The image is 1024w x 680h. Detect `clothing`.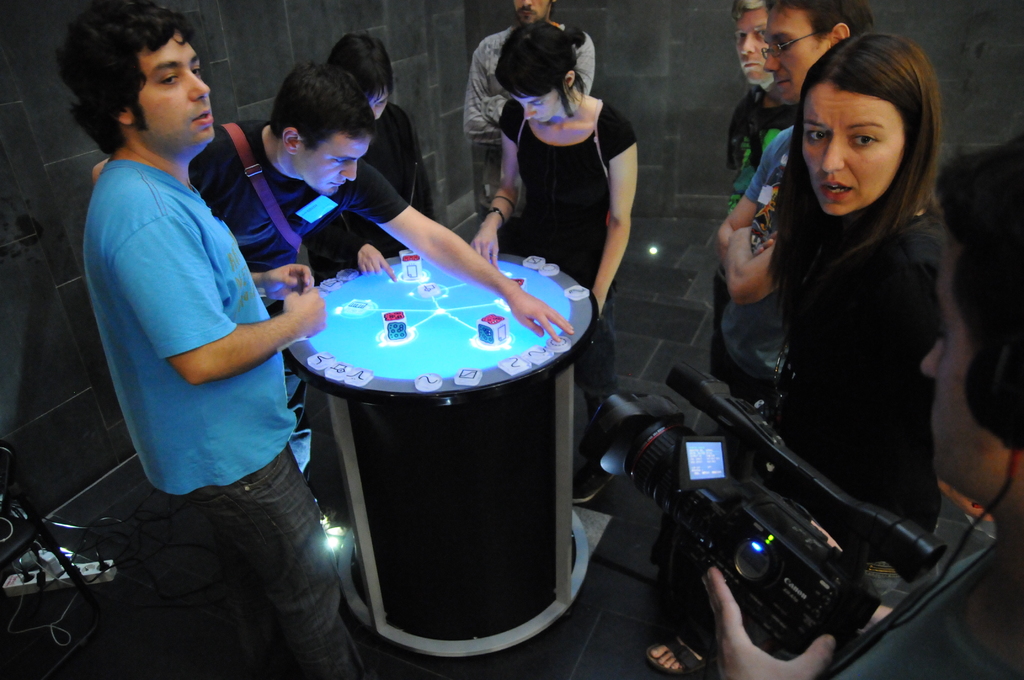
Detection: l=717, t=85, r=796, b=407.
